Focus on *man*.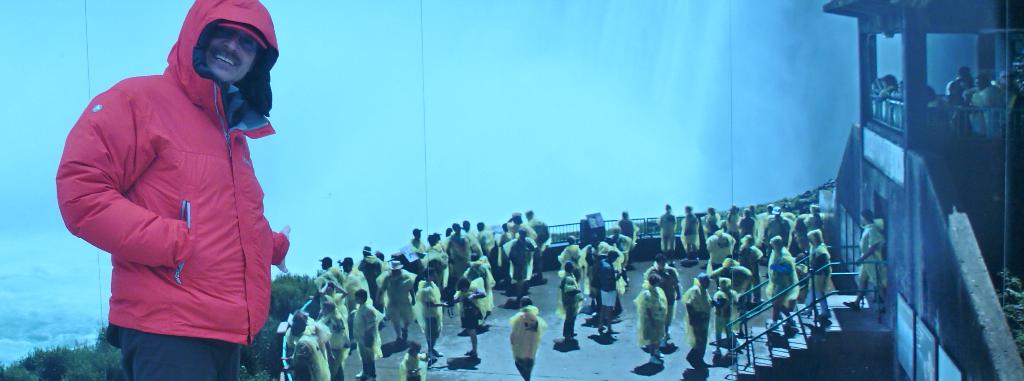
Focused at l=985, t=72, r=1023, b=137.
